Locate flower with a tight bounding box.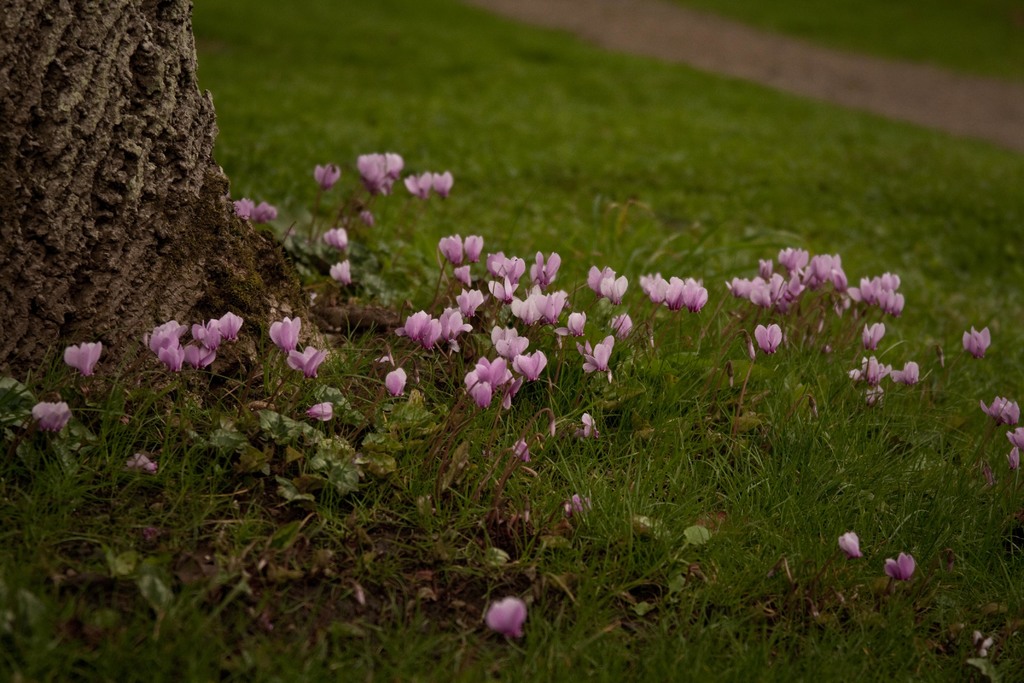
x1=564, y1=495, x2=591, y2=513.
